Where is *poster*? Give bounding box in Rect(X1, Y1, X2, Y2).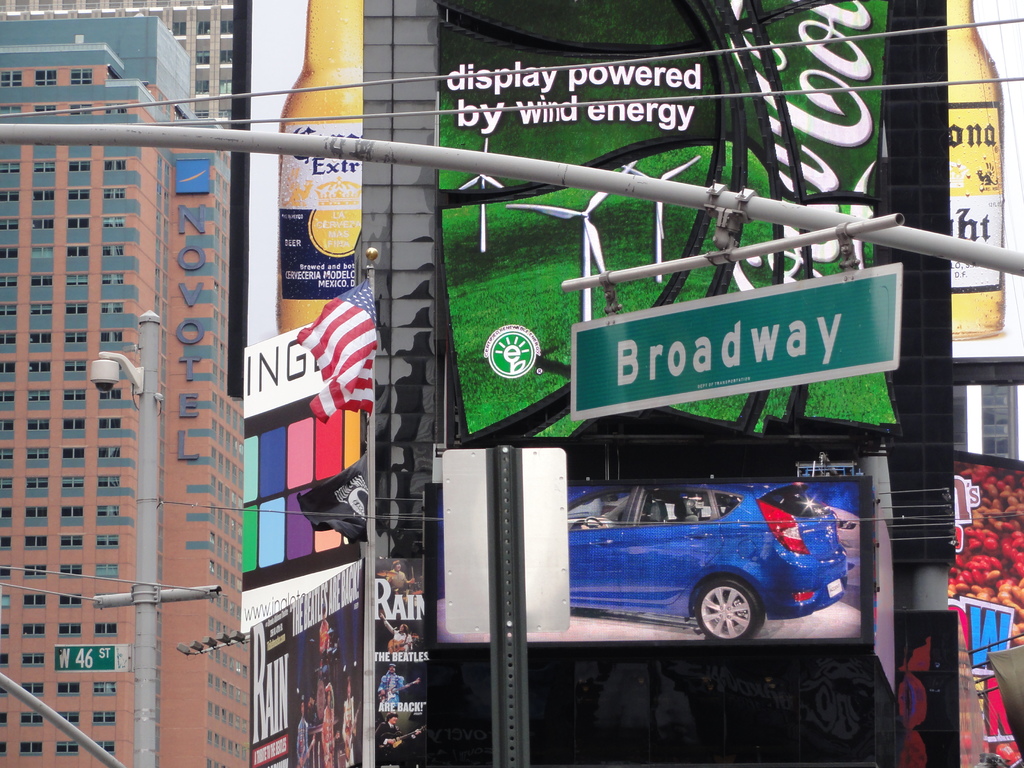
Rect(424, 452, 867, 639).
